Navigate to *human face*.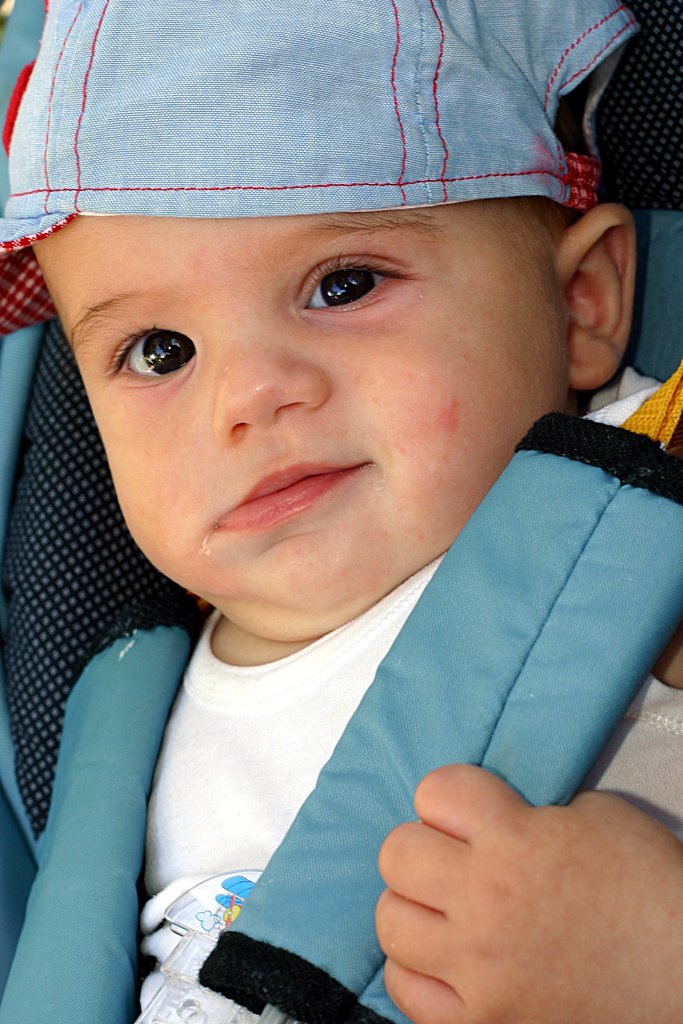
Navigation target: <bbox>35, 211, 569, 631</bbox>.
